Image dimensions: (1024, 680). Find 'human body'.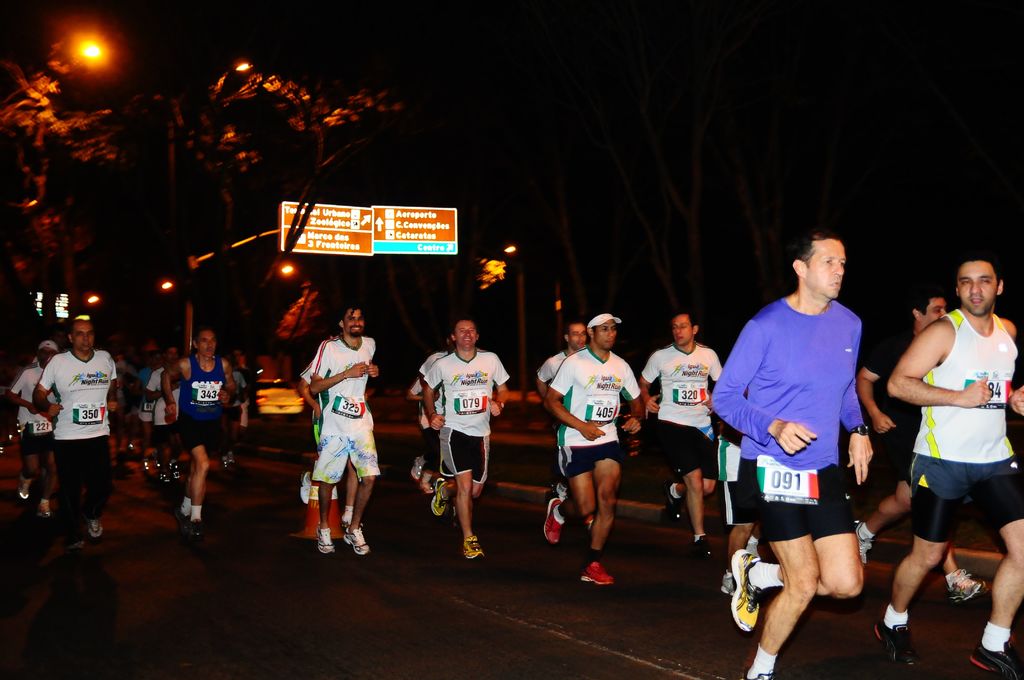
bbox(871, 254, 1022, 668).
